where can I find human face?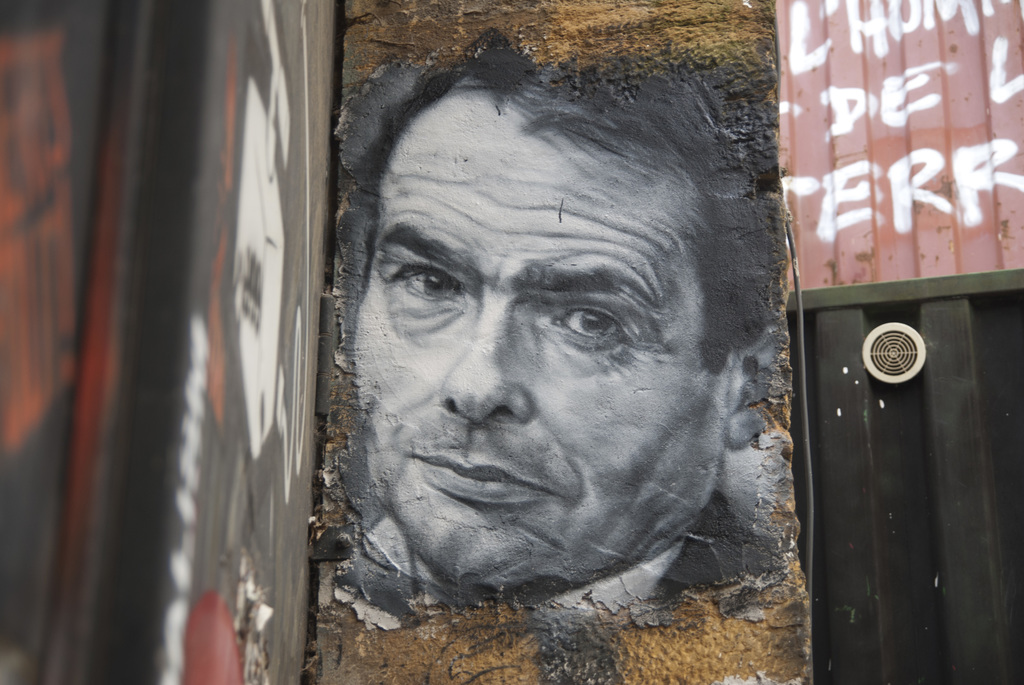
You can find it at detection(352, 91, 732, 587).
